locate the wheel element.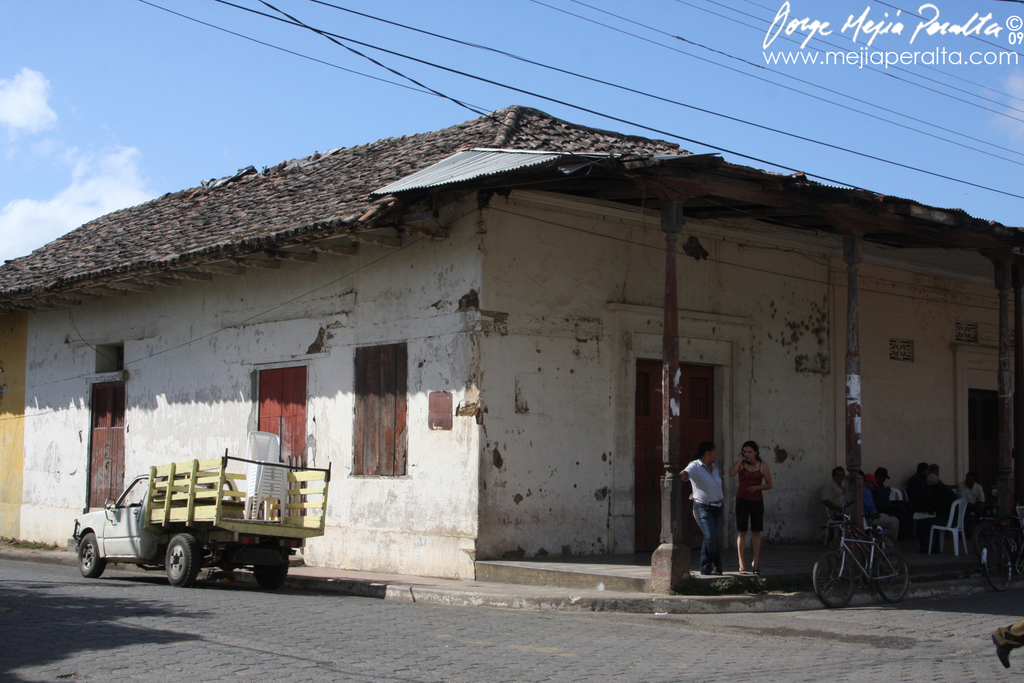
Element bbox: BBox(812, 550, 853, 609).
